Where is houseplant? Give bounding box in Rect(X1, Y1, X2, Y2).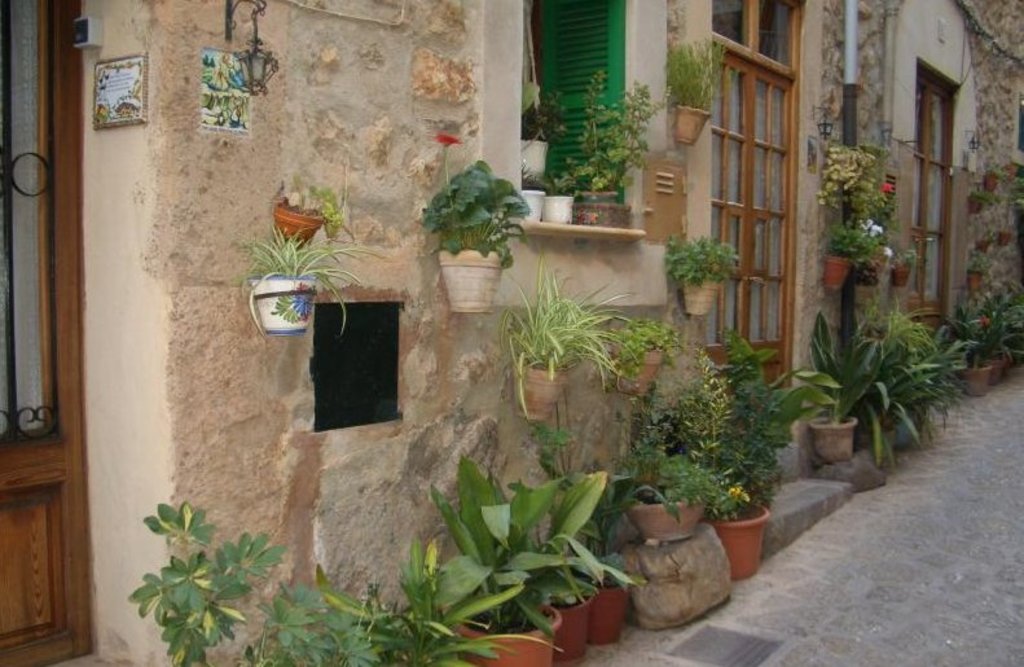
Rect(416, 127, 524, 320).
